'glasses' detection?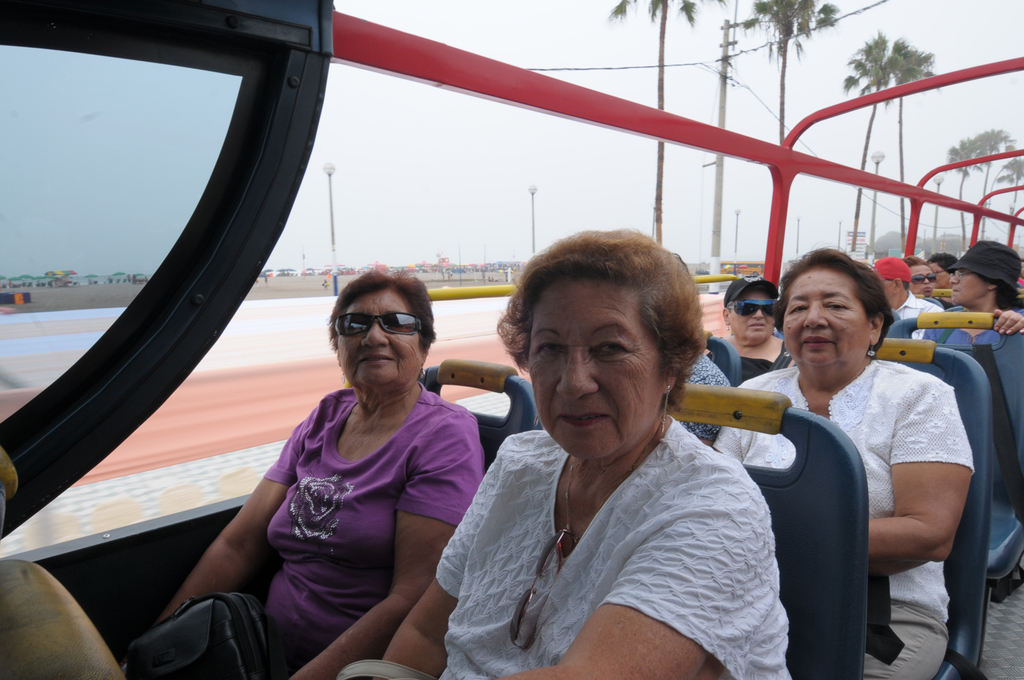
pyautogui.locateOnScreen(908, 273, 940, 286)
